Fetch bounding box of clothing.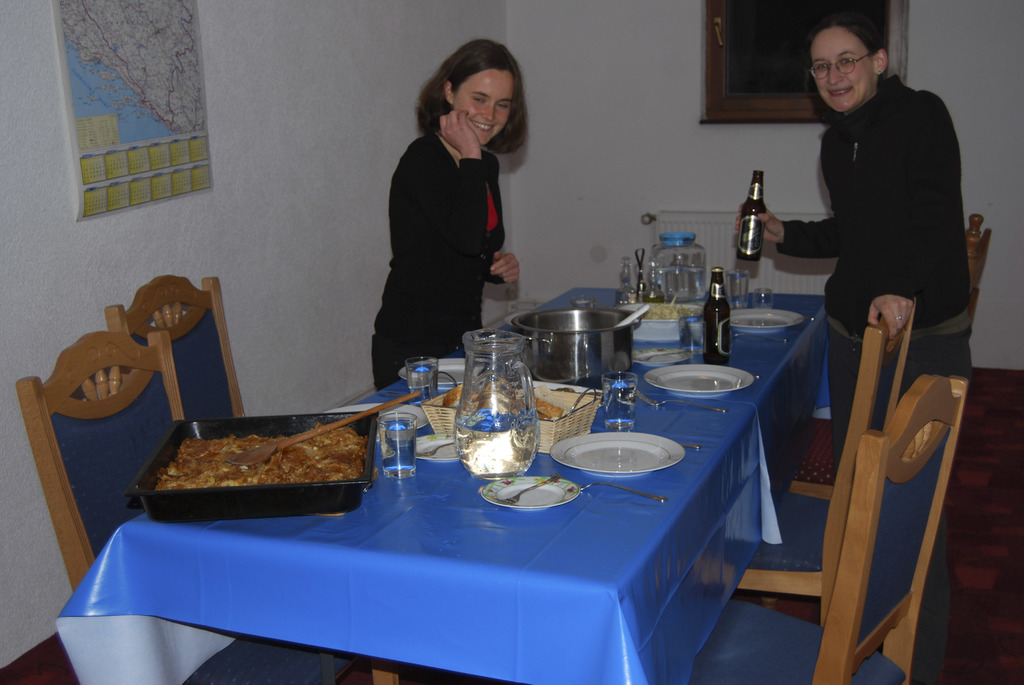
Bbox: left=778, top=73, right=977, bottom=479.
